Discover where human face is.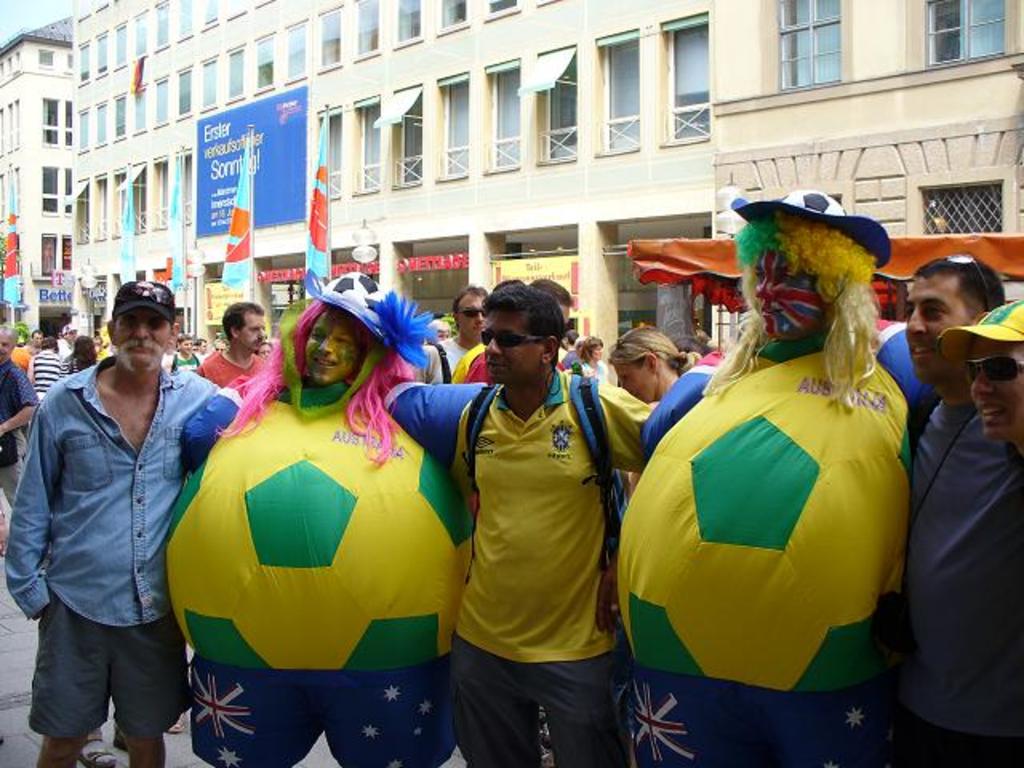
Discovered at (x1=109, y1=304, x2=173, y2=373).
